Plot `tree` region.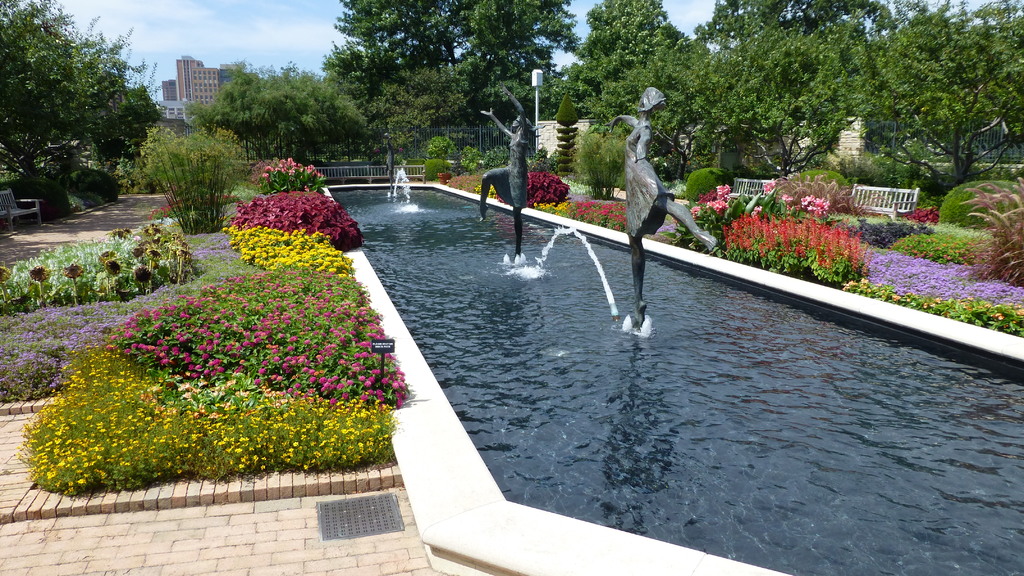
Plotted at box(320, 0, 579, 155).
